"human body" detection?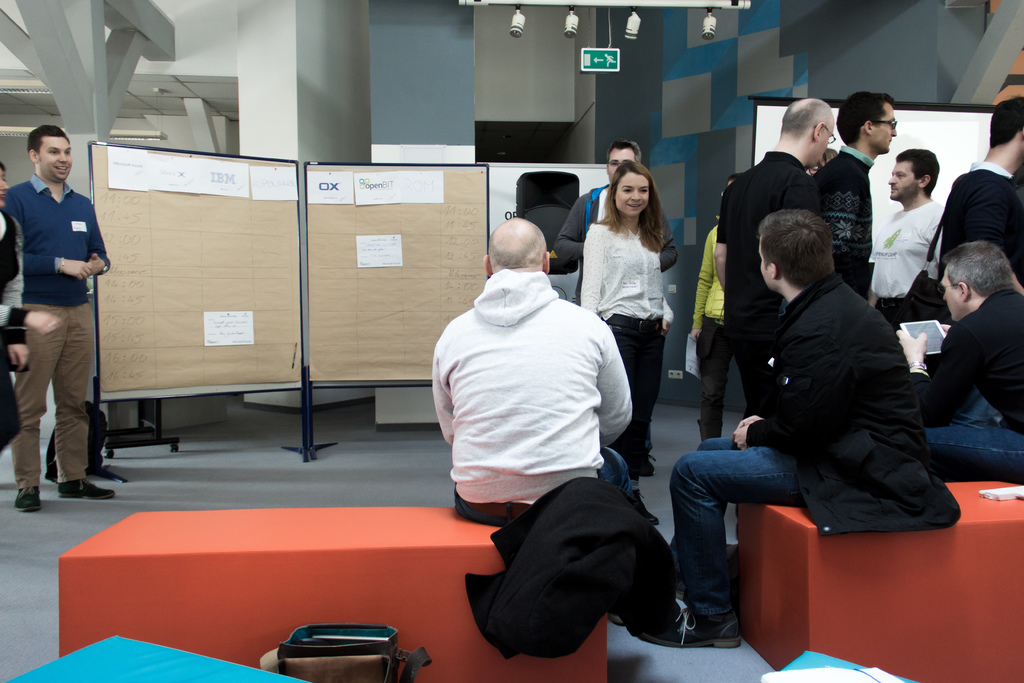
bbox=[808, 76, 904, 310]
